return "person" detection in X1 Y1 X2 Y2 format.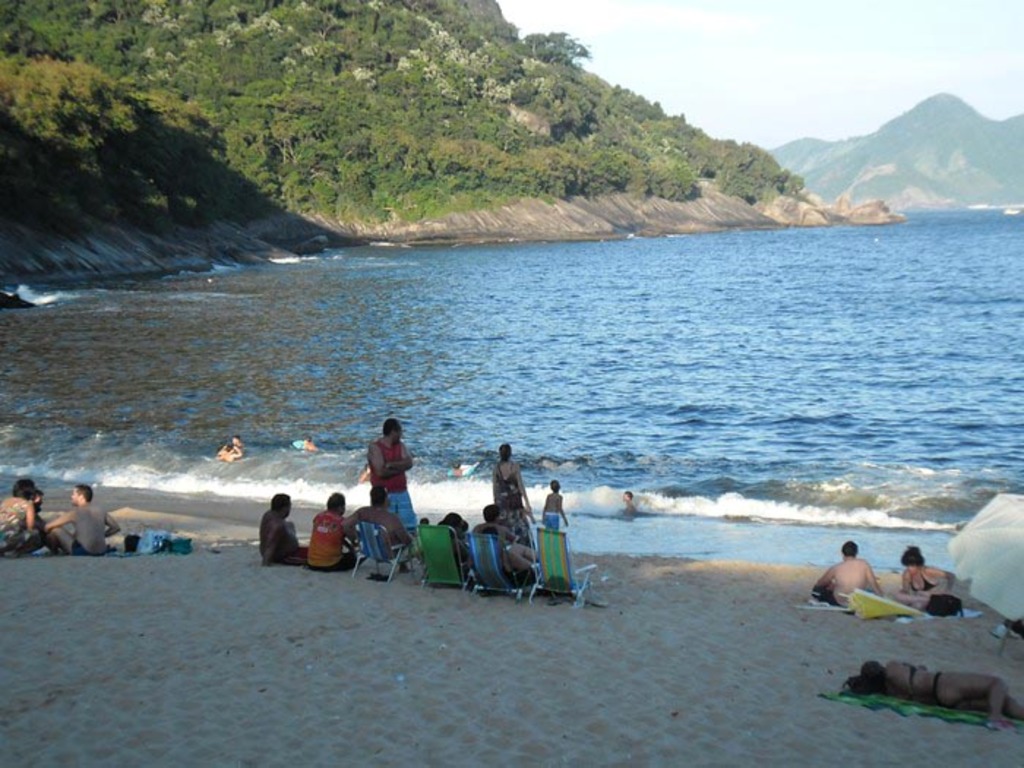
256 492 304 569.
